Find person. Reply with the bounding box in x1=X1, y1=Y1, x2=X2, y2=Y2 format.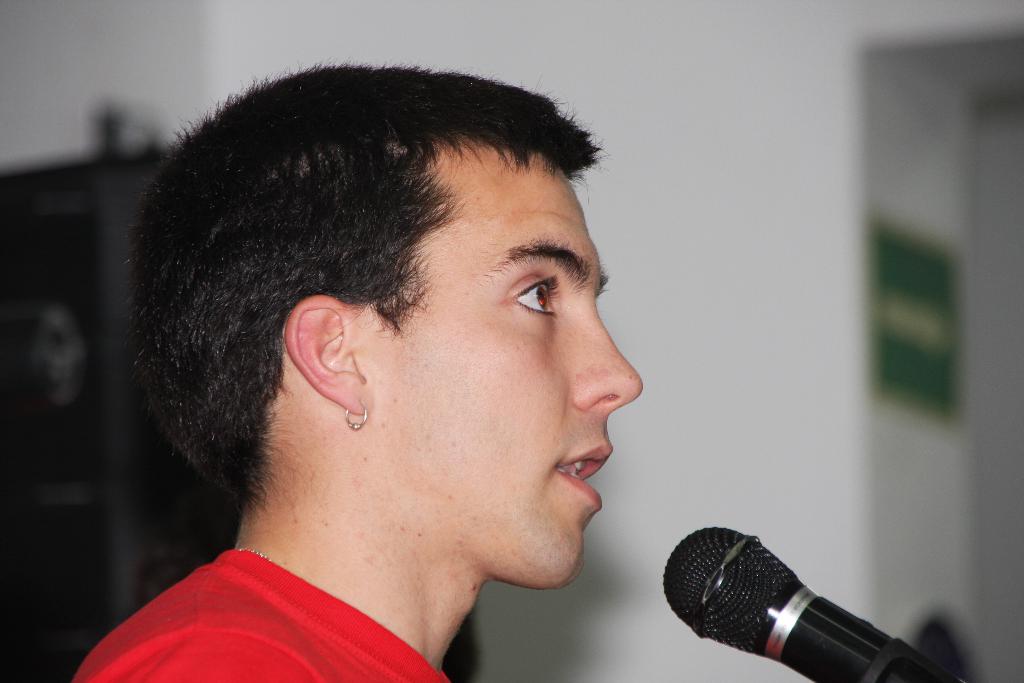
x1=76, y1=12, x2=730, y2=682.
